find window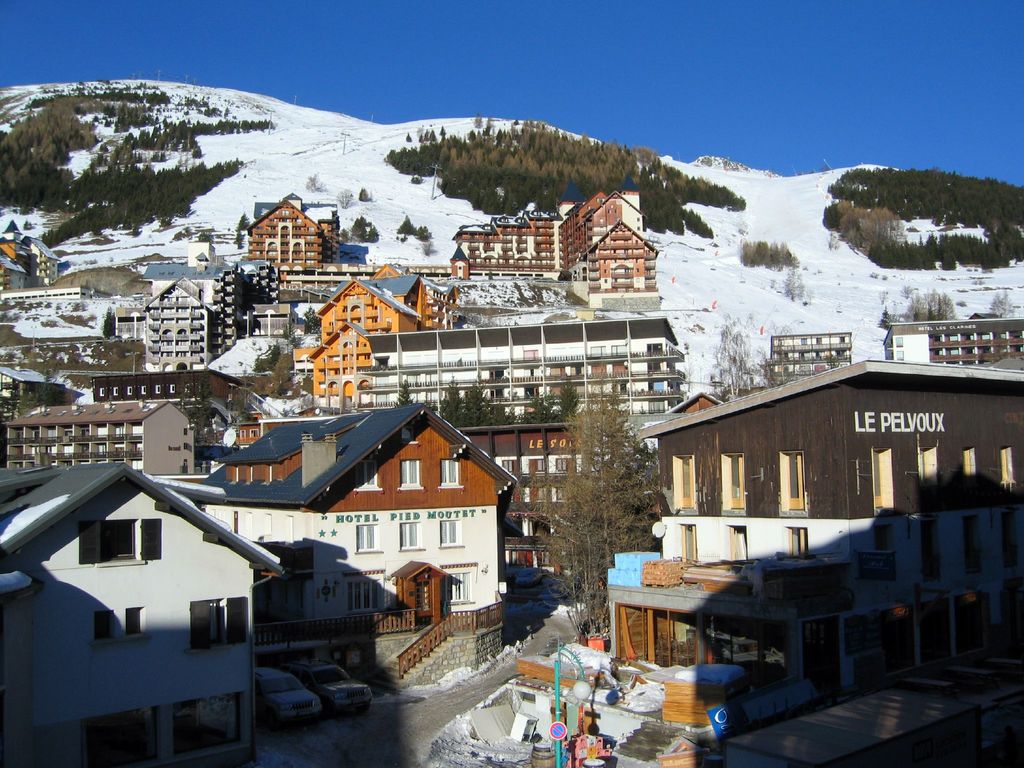
x1=354 y1=461 x2=383 y2=491
